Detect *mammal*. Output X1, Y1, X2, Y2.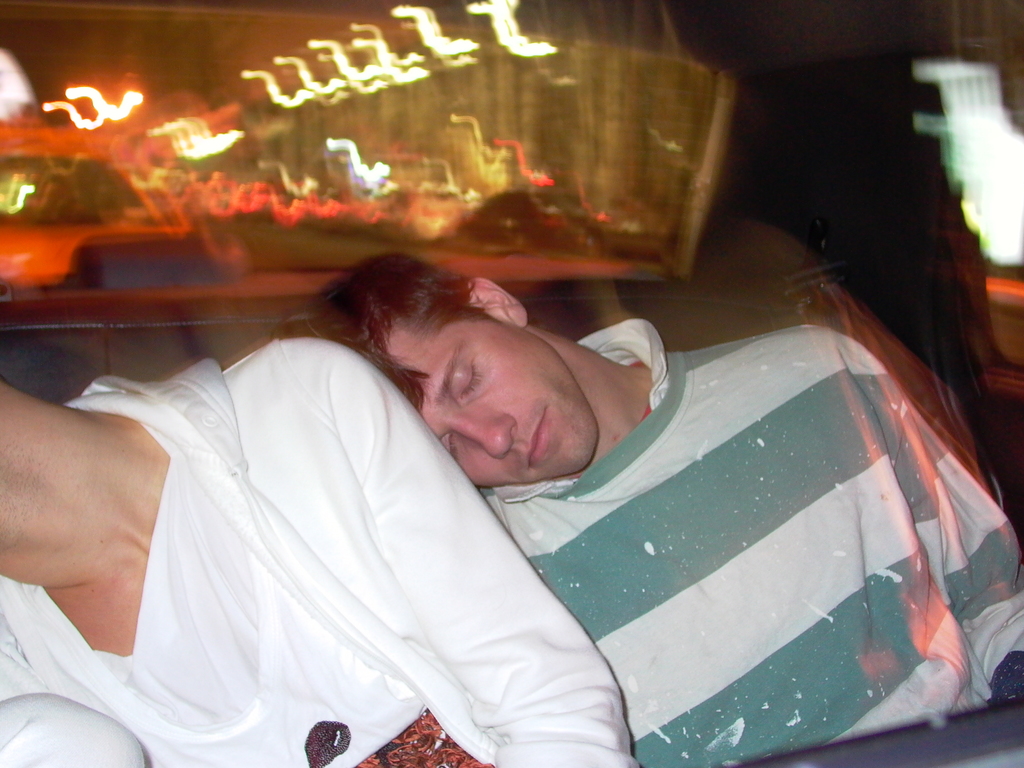
0, 336, 645, 767.
